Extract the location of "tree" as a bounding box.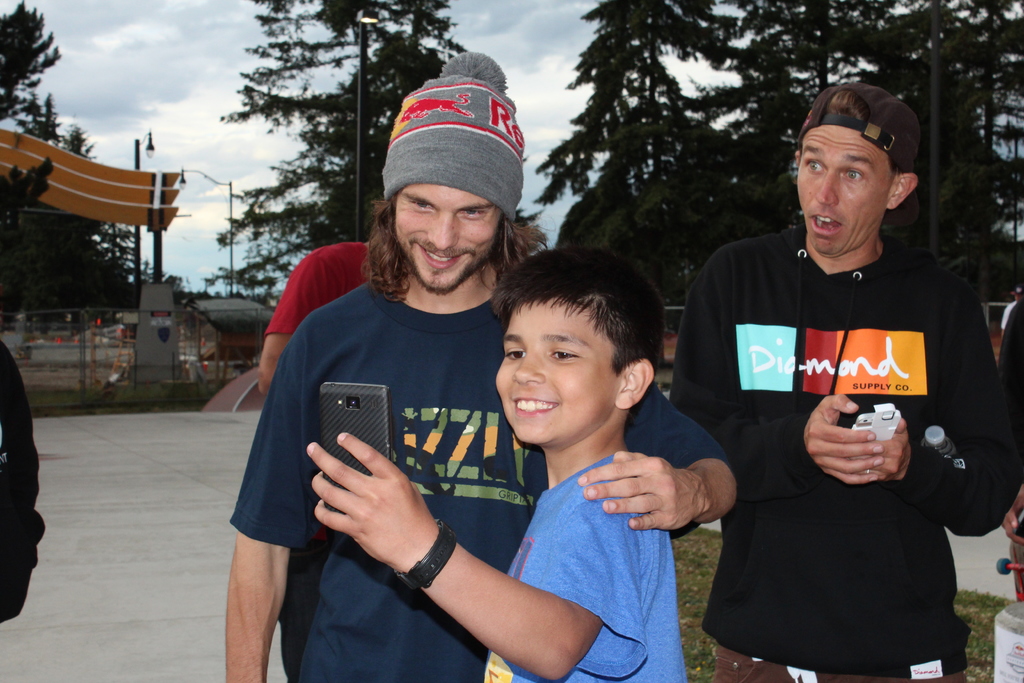
892/0/1021/271.
